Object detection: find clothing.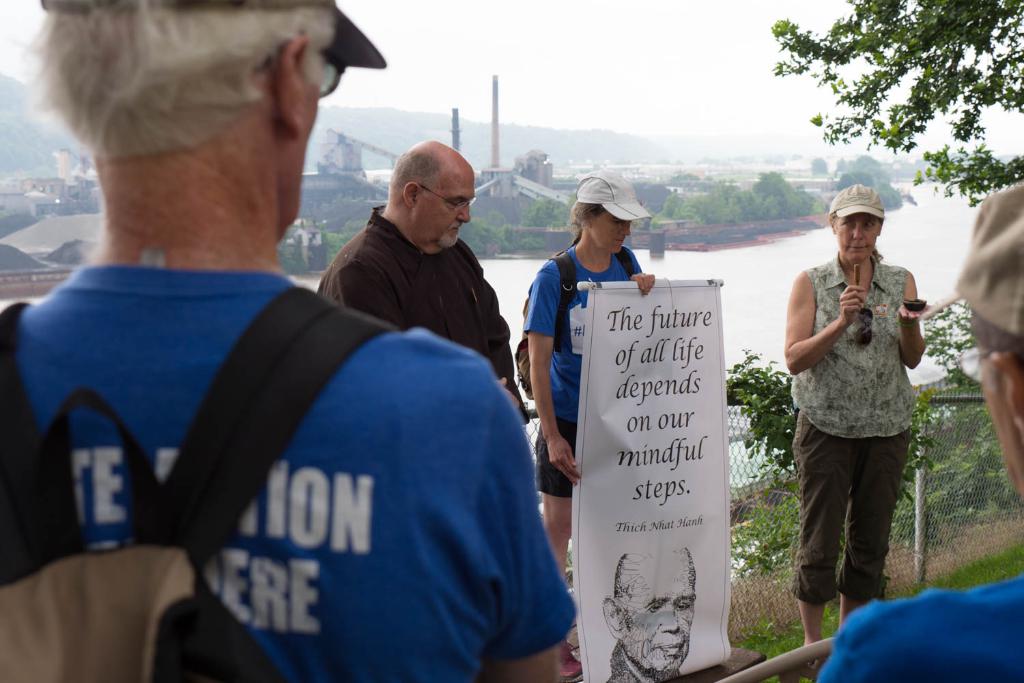
pyautogui.locateOnScreen(302, 199, 519, 415).
